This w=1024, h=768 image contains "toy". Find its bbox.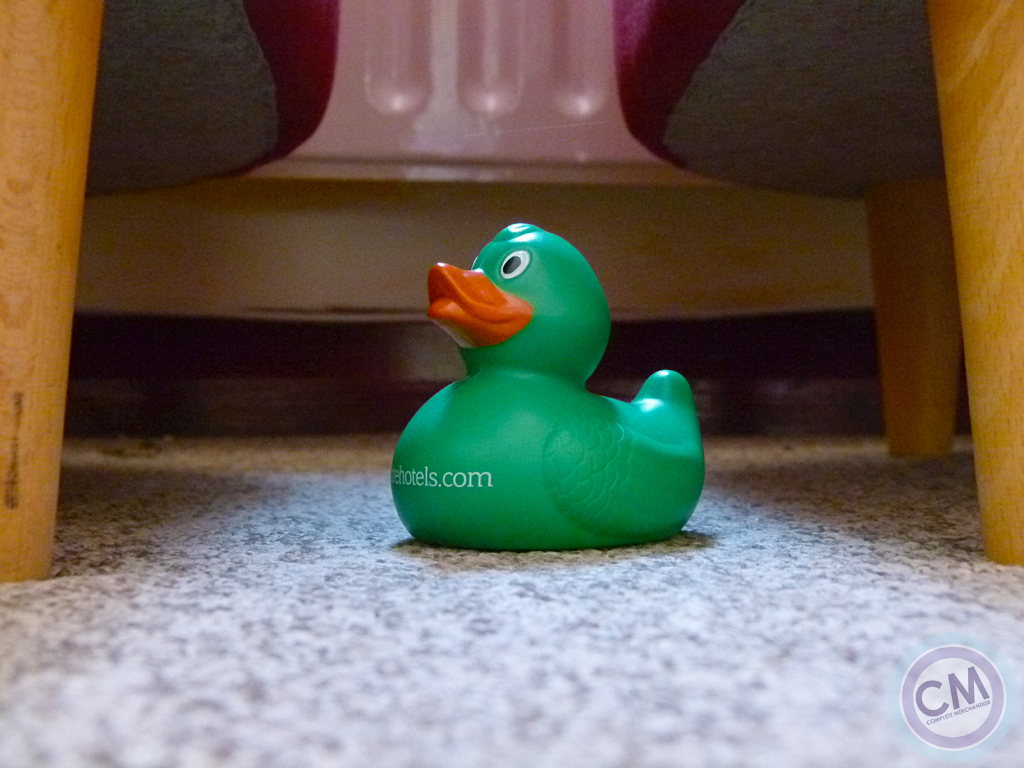
383, 219, 714, 566.
